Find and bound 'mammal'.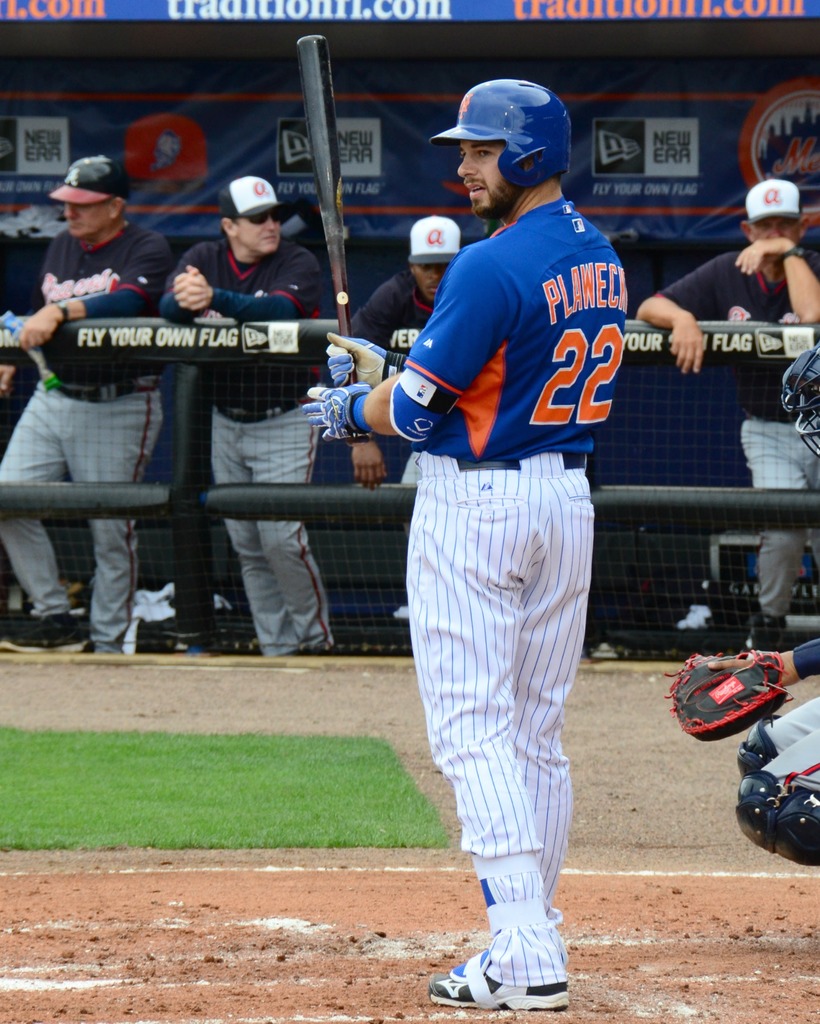
Bound: {"x1": 664, "y1": 629, "x2": 819, "y2": 865}.
